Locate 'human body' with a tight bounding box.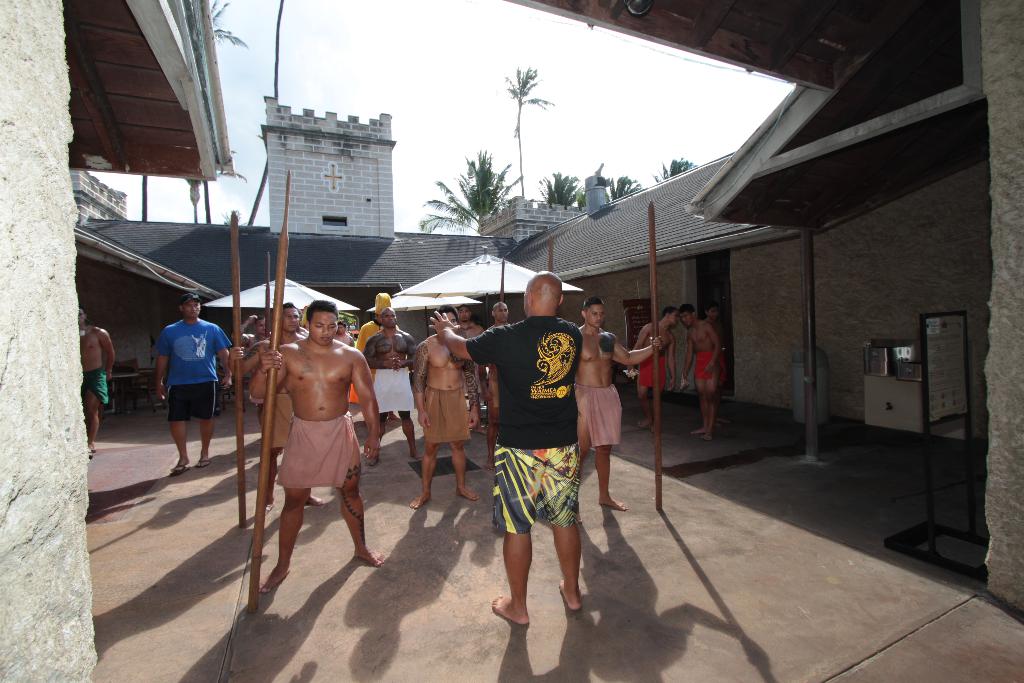
bbox=[354, 318, 403, 423].
